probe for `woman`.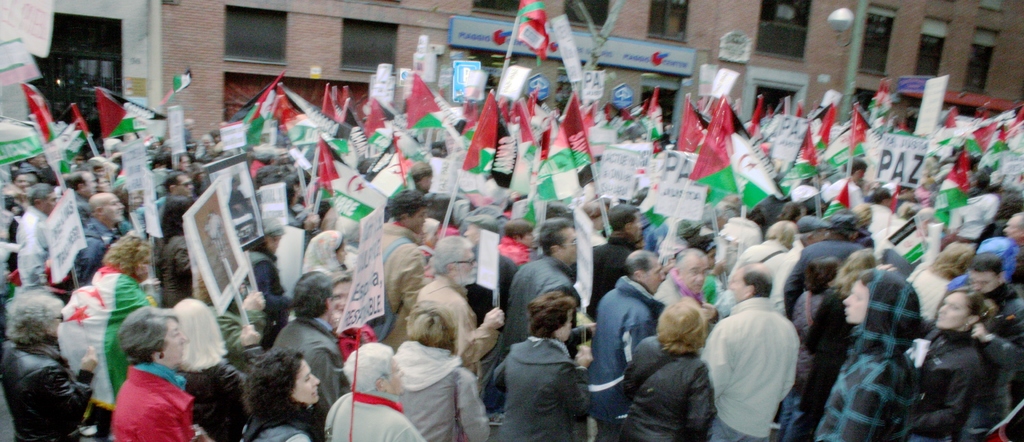
Probe result: [x1=154, y1=195, x2=194, y2=309].
